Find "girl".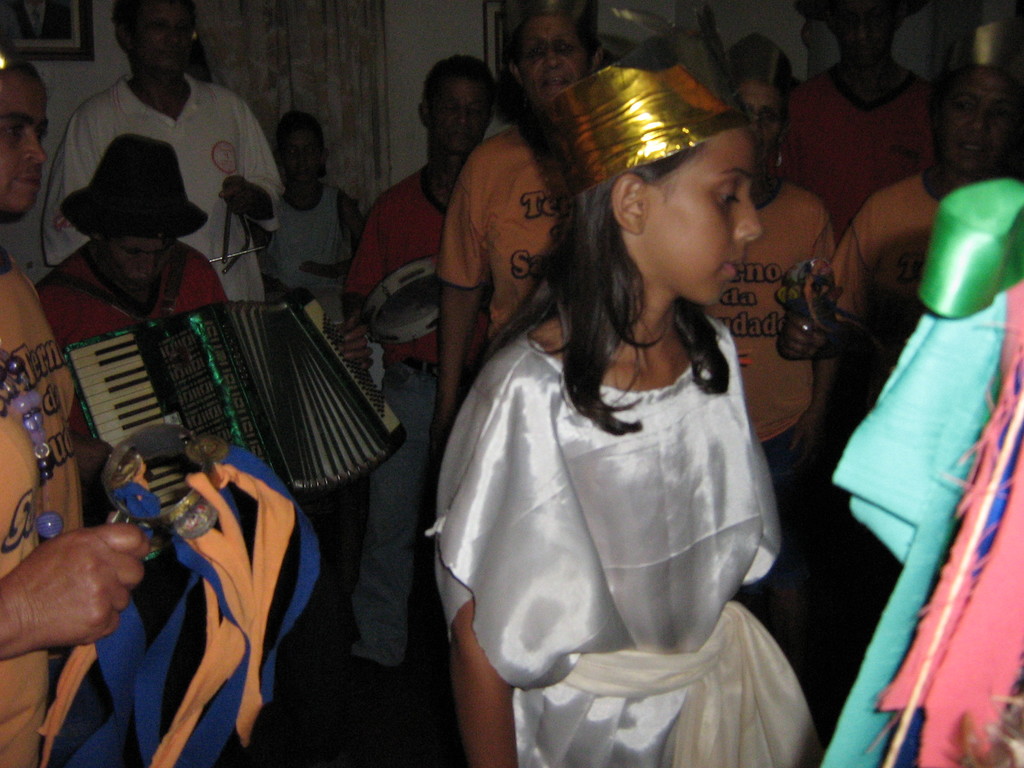
box=[419, 29, 830, 767].
